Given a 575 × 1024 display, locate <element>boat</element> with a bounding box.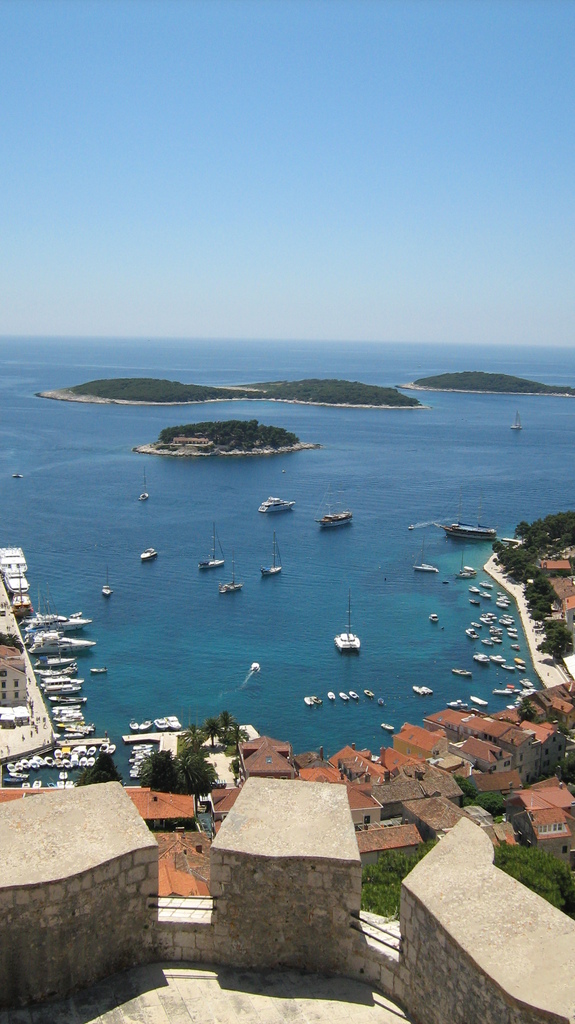
Located: BBox(493, 590, 504, 595).
